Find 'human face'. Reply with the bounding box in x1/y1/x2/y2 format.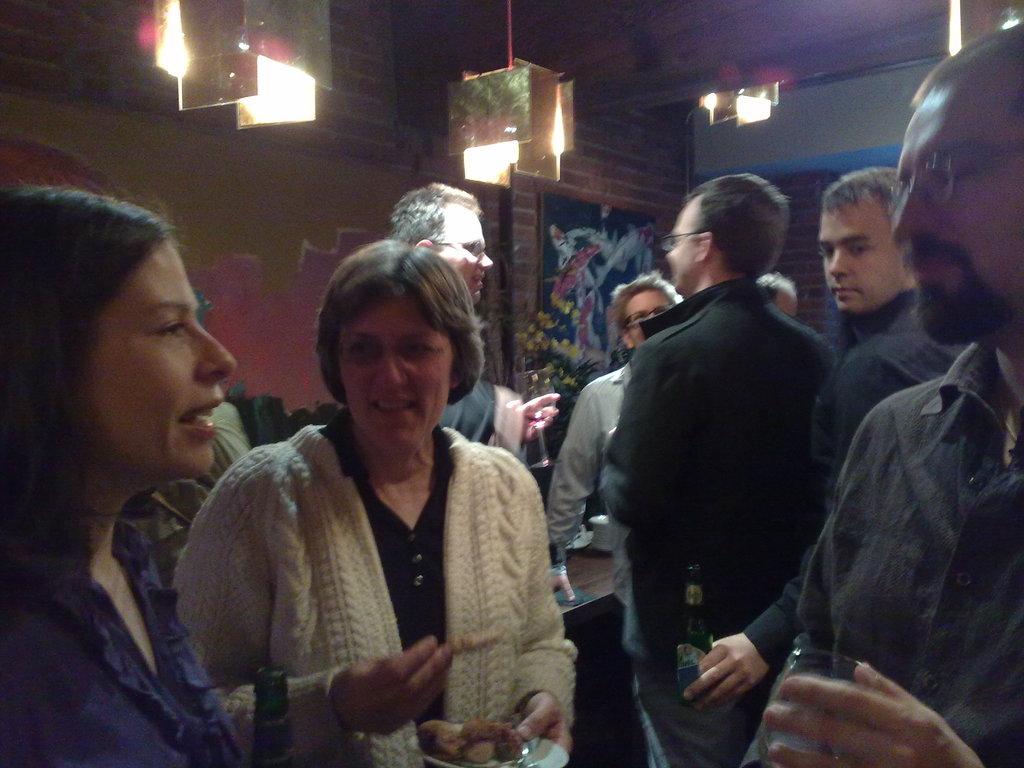
893/91/1023/340.
